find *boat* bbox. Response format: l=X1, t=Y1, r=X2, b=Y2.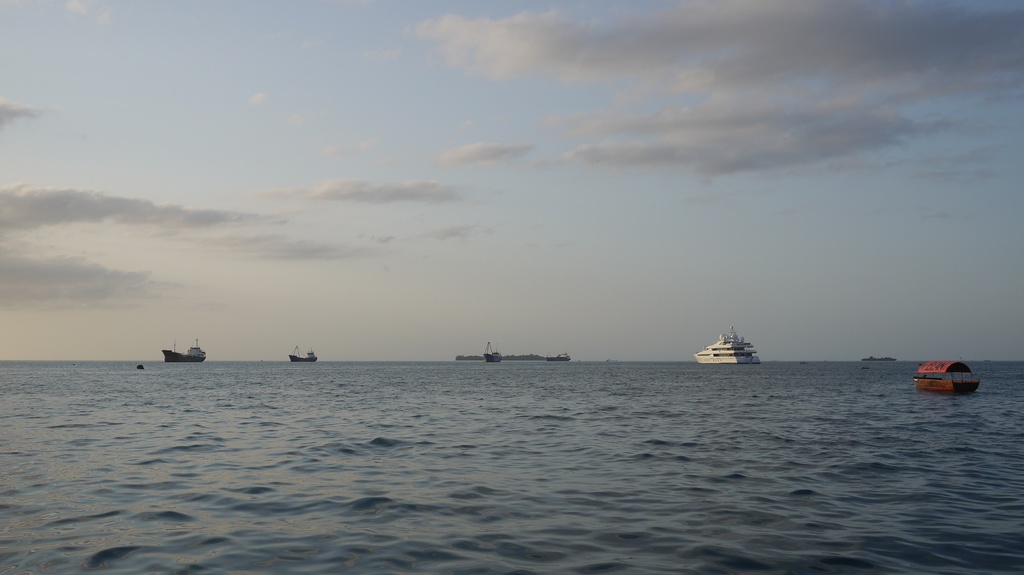
l=694, t=328, r=765, b=366.
